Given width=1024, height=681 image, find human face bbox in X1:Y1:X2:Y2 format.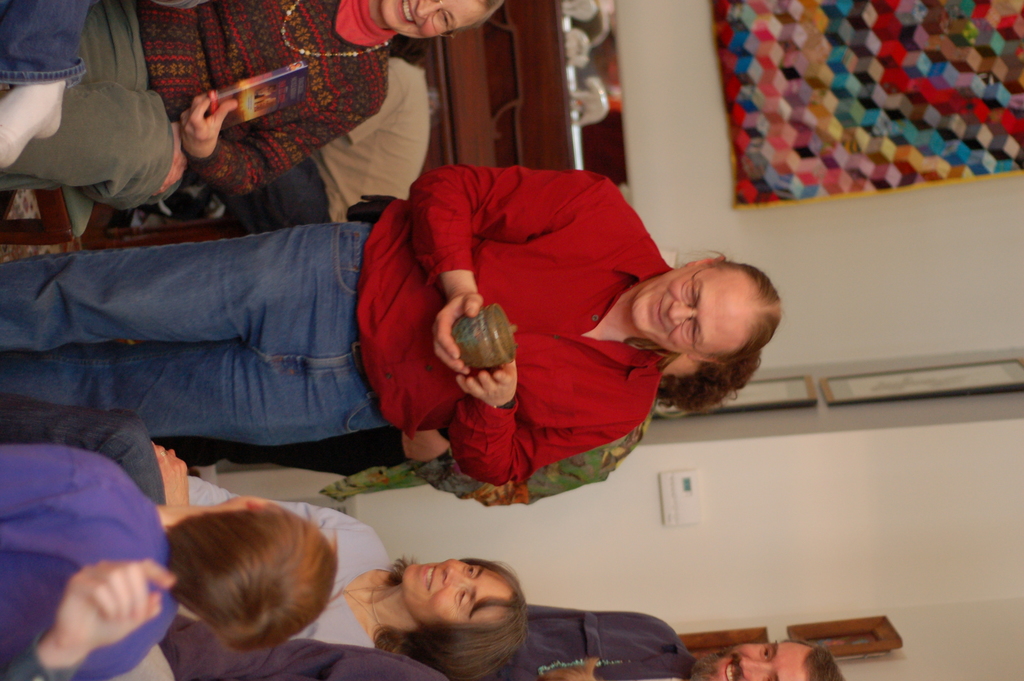
402:561:517:624.
